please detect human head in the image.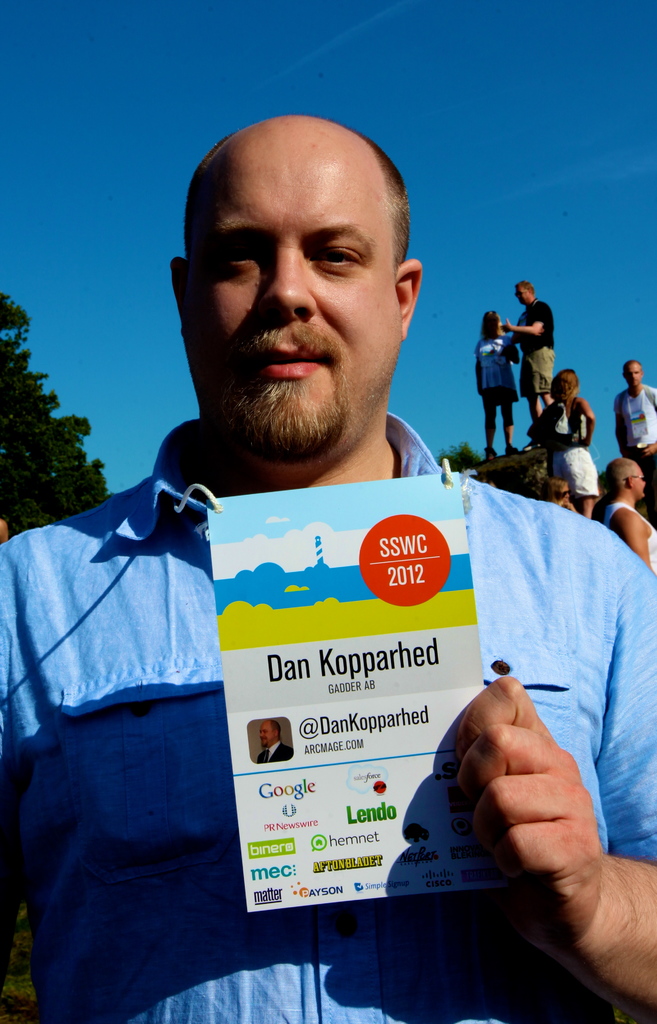
[543,479,569,512].
